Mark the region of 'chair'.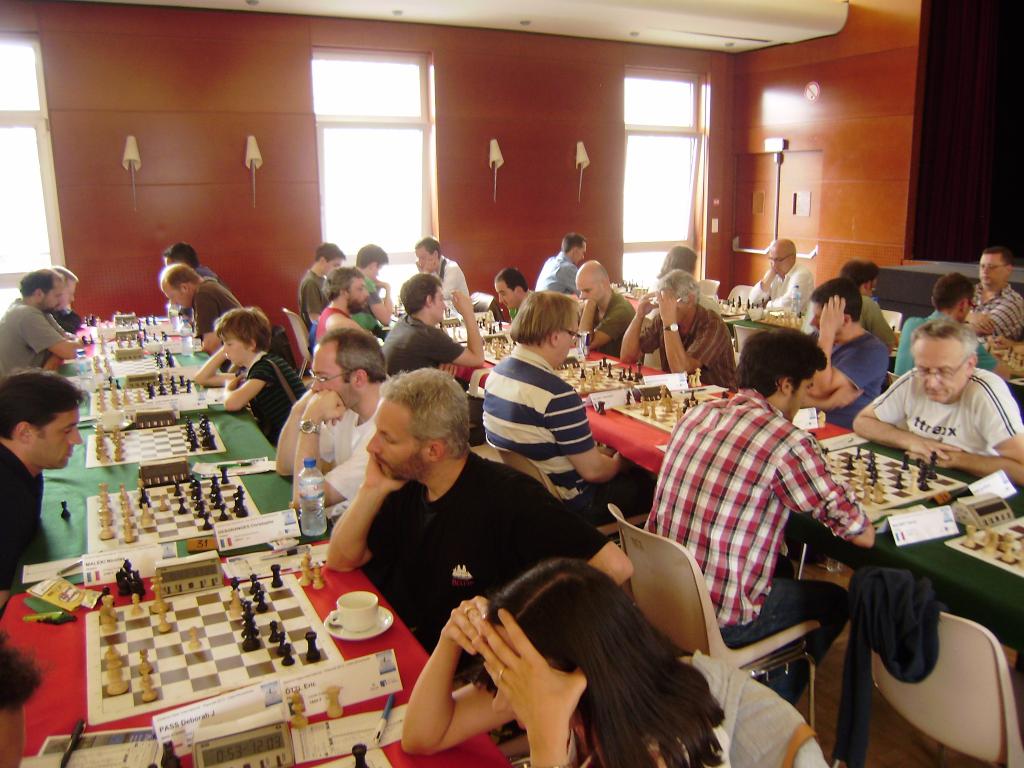
Region: [x1=484, y1=434, x2=654, y2=547].
